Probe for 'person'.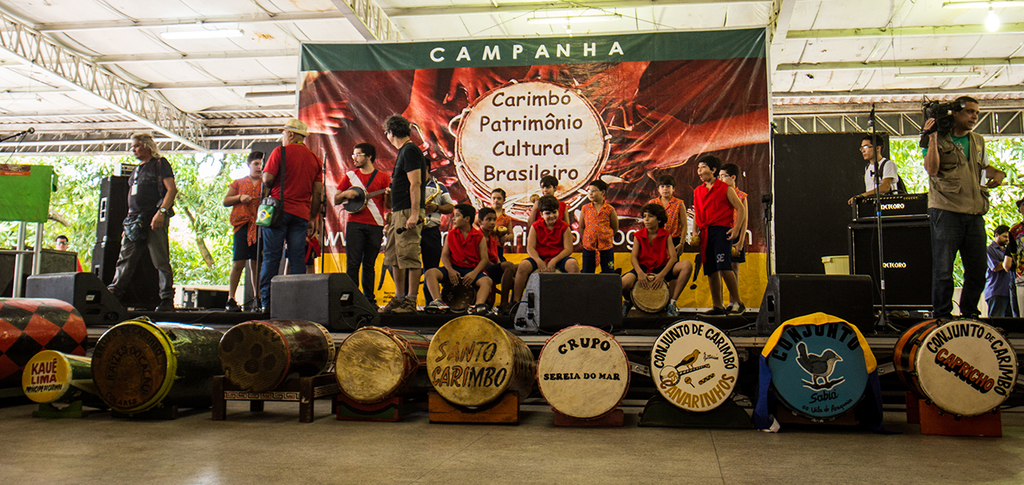
Probe result: box(844, 139, 903, 200).
